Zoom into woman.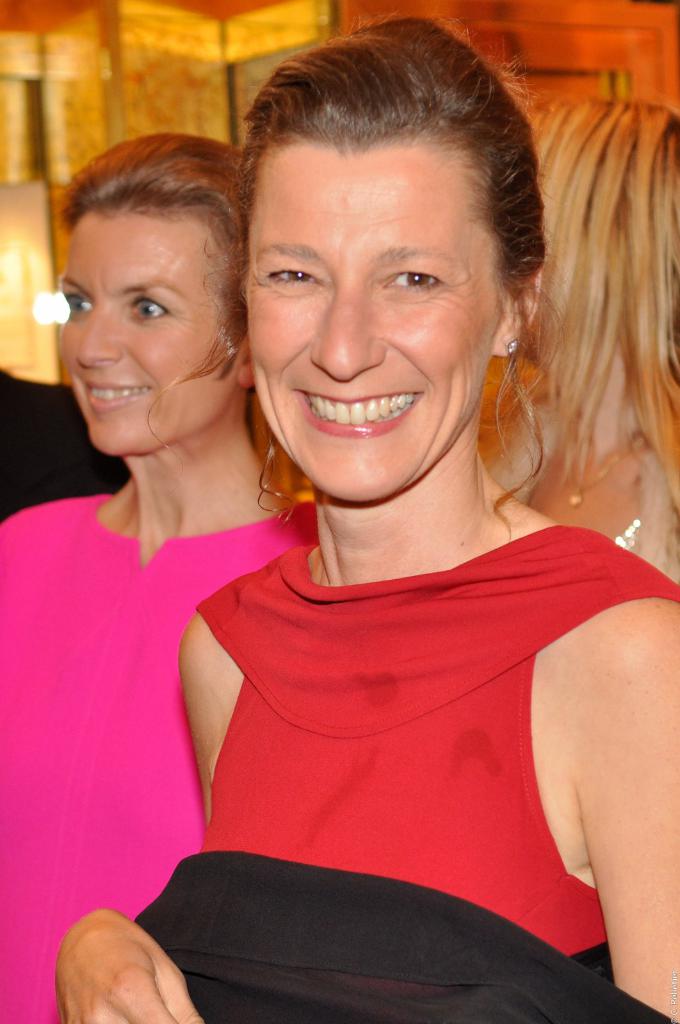
Zoom target: <box>0,128,329,1023</box>.
